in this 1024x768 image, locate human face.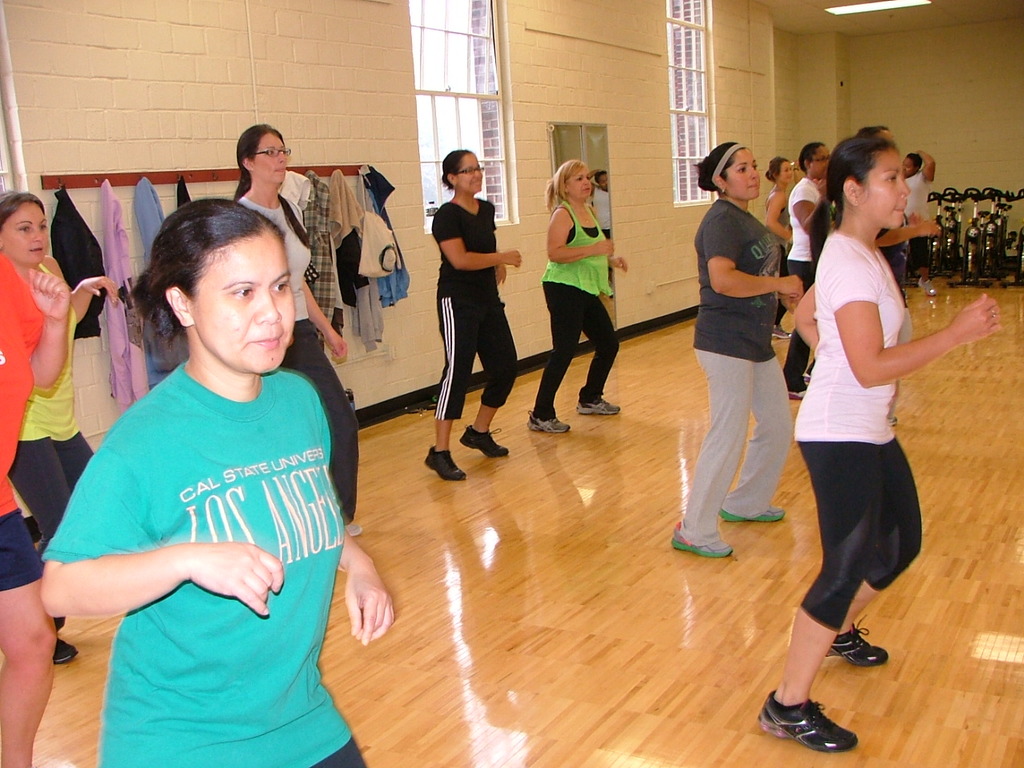
Bounding box: BBox(566, 166, 590, 196).
